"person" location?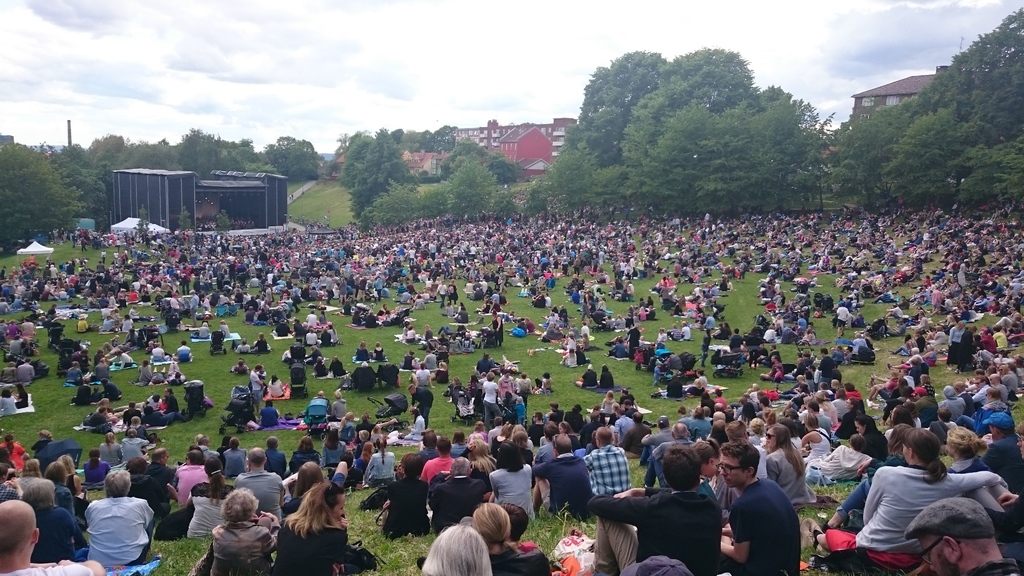
<region>8, 357, 16, 381</region>
